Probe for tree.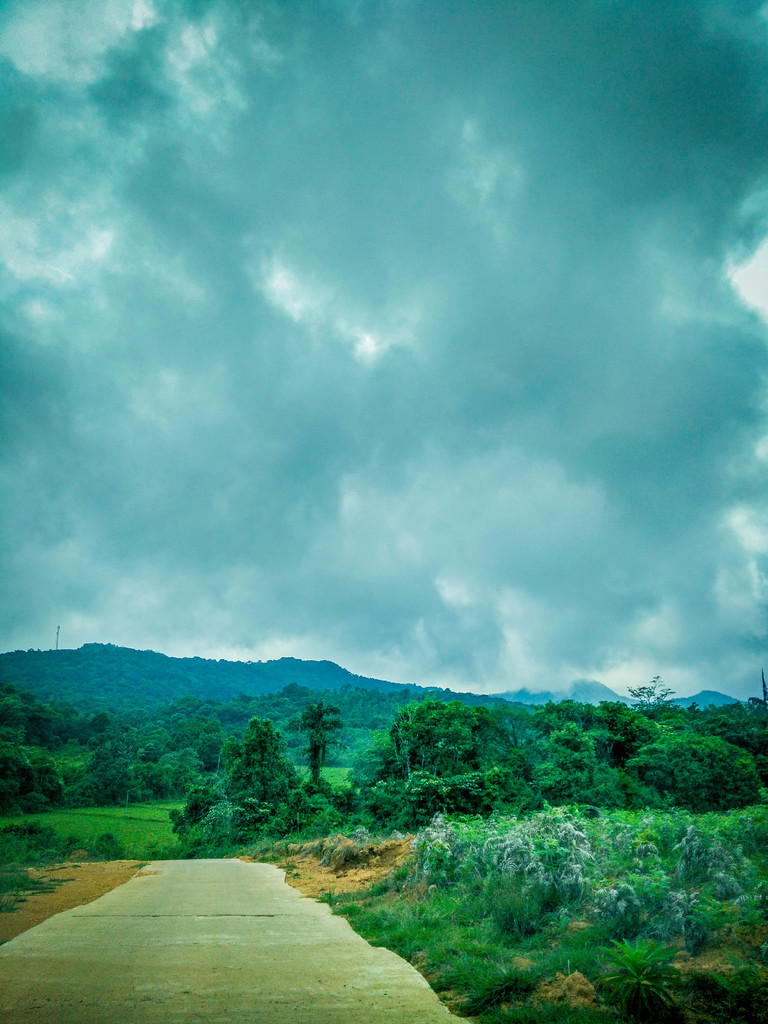
Probe result: l=72, t=715, r=180, b=796.
